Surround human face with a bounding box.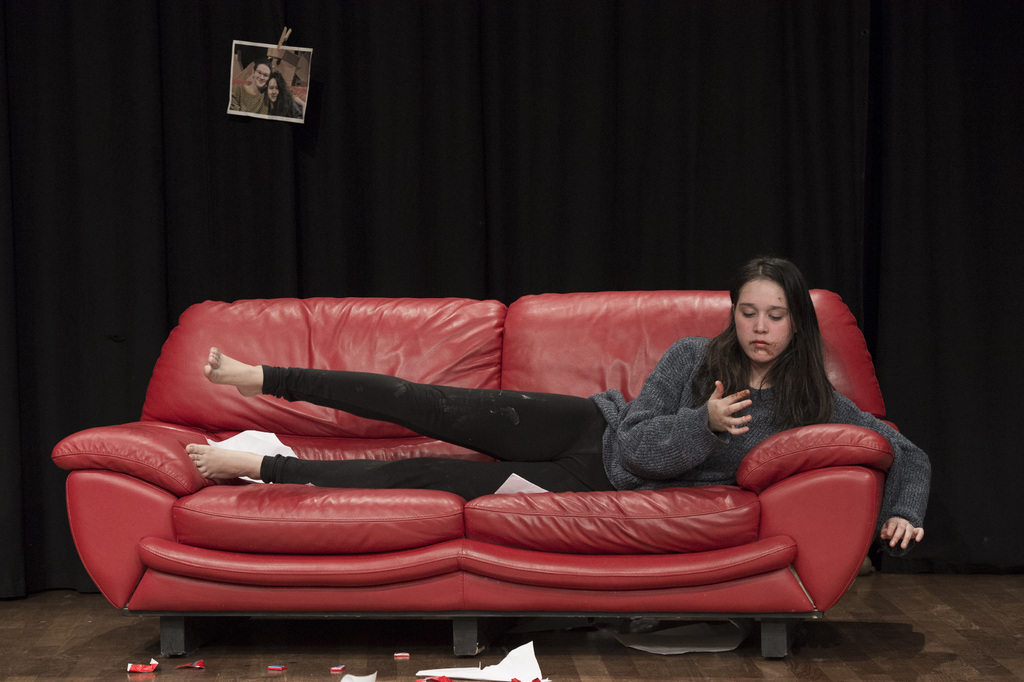
(255, 62, 271, 87).
